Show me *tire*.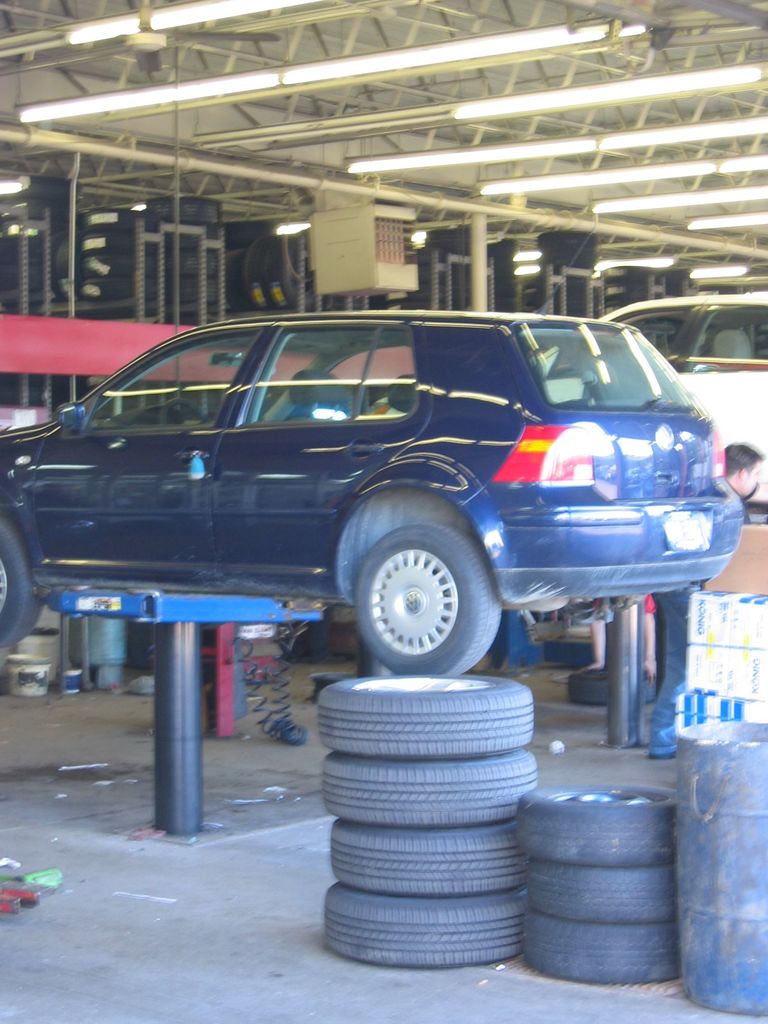
*tire* is here: box=[0, 510, 41, 648].
